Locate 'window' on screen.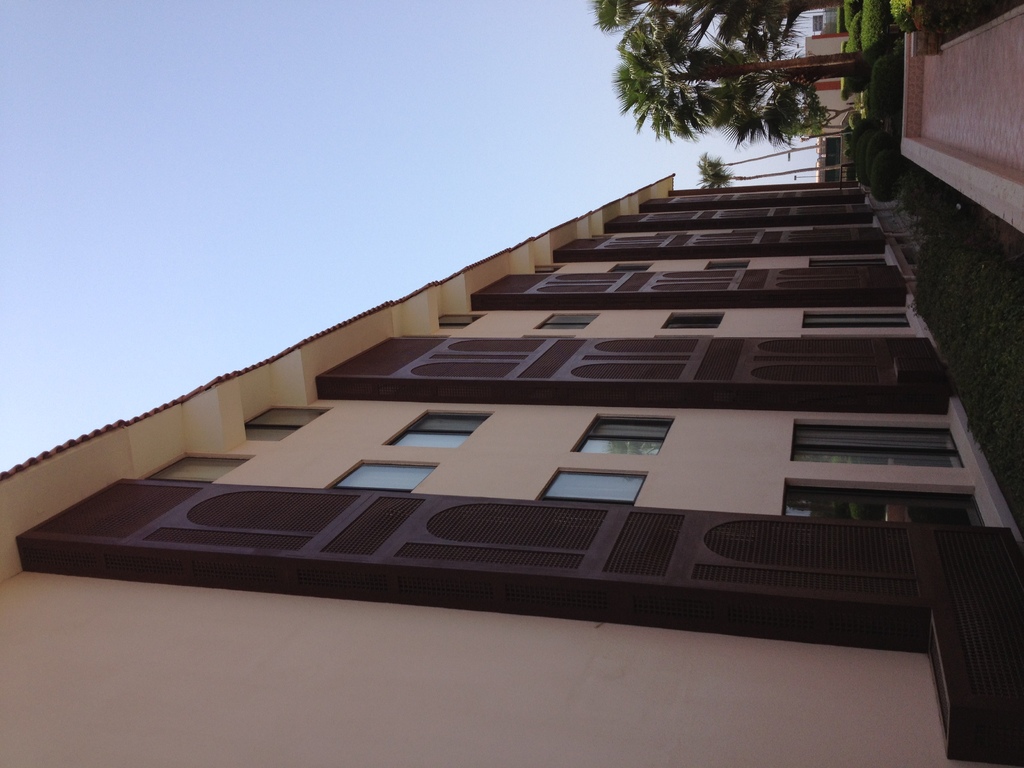
On screen at 244:401:329:442.
